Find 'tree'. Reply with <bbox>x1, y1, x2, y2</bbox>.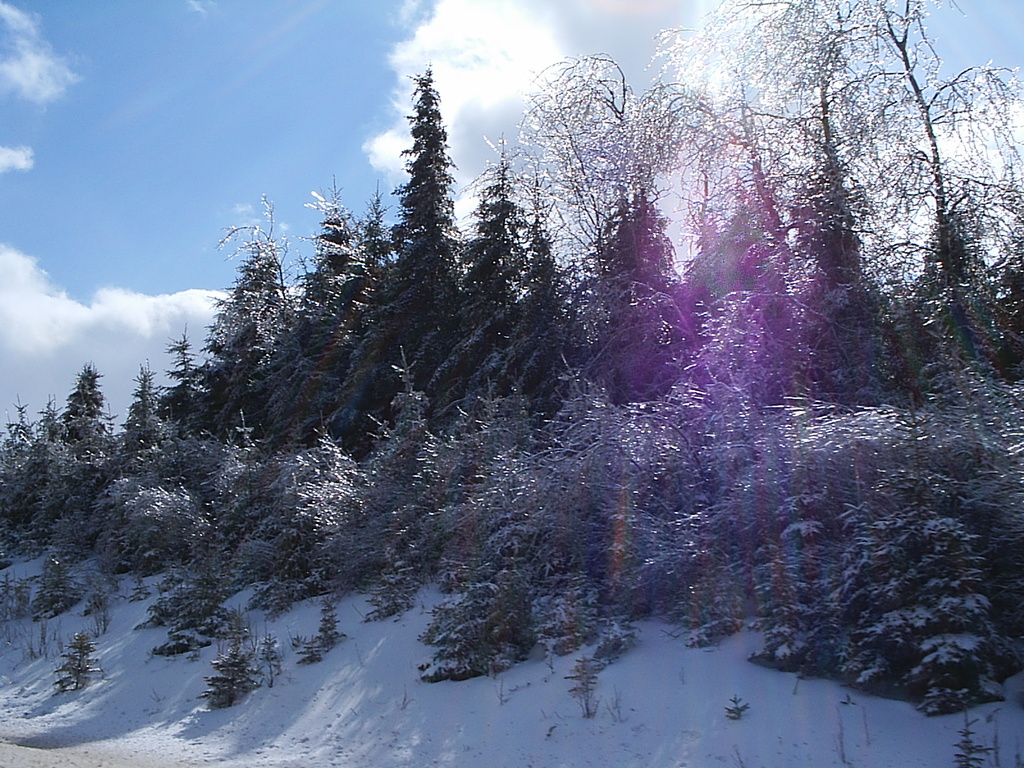
<bbox>276, 168, 380, 463</bbox>.
